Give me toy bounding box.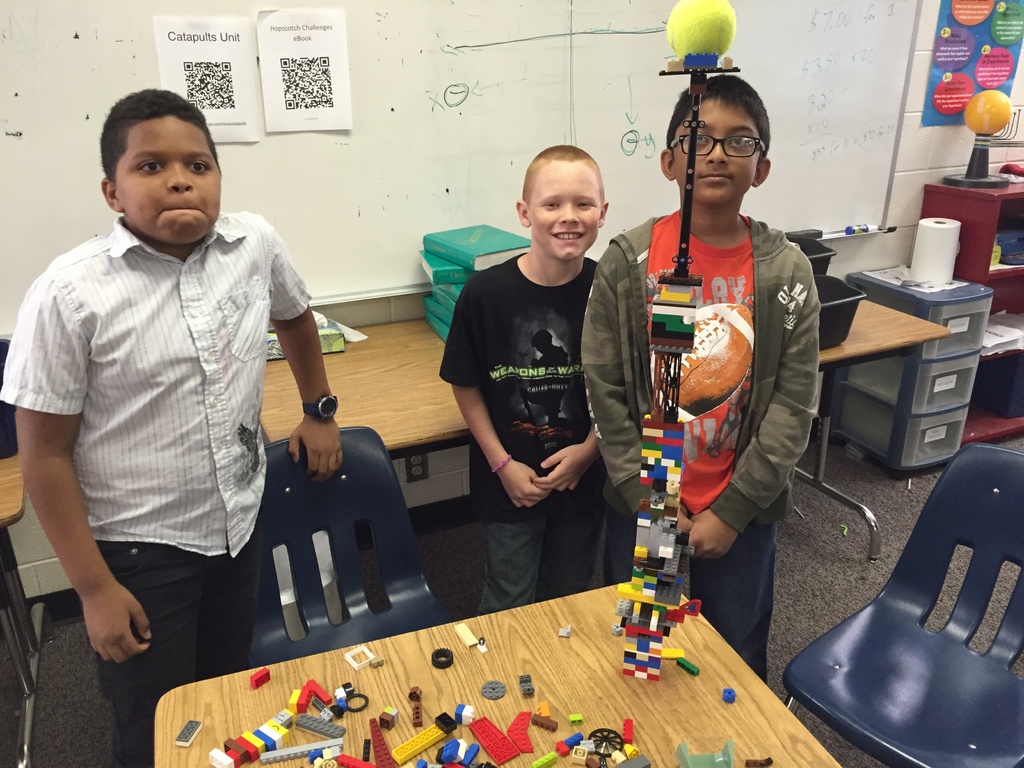
(454, 614, 483, 650).
